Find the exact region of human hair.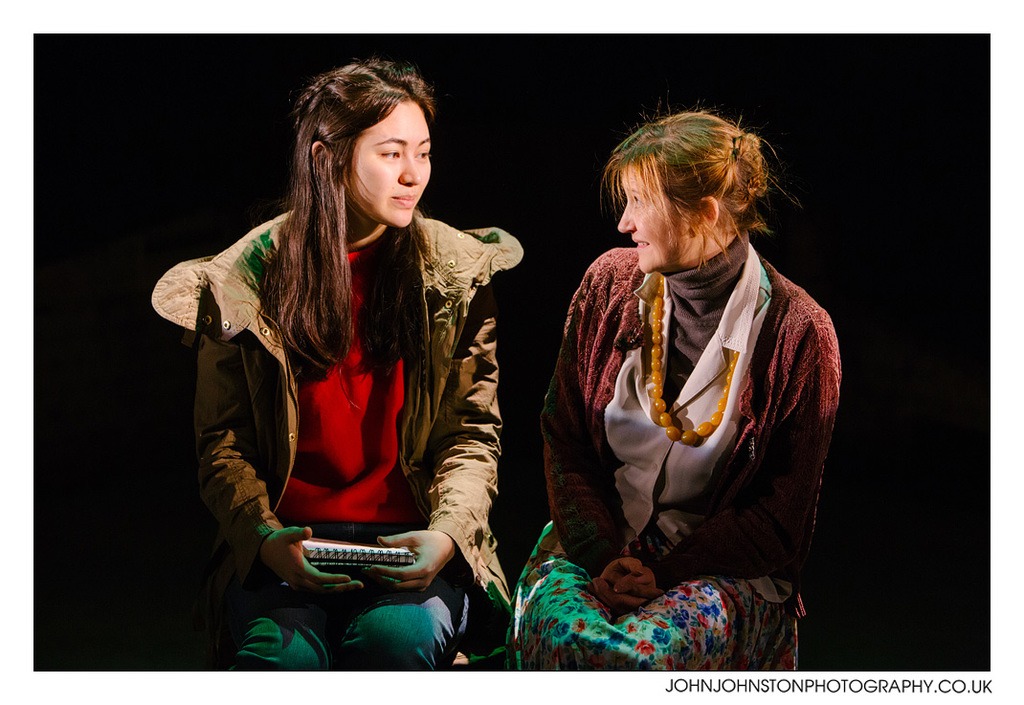
Exact region: bbox=(592, 109, 794, 274).
